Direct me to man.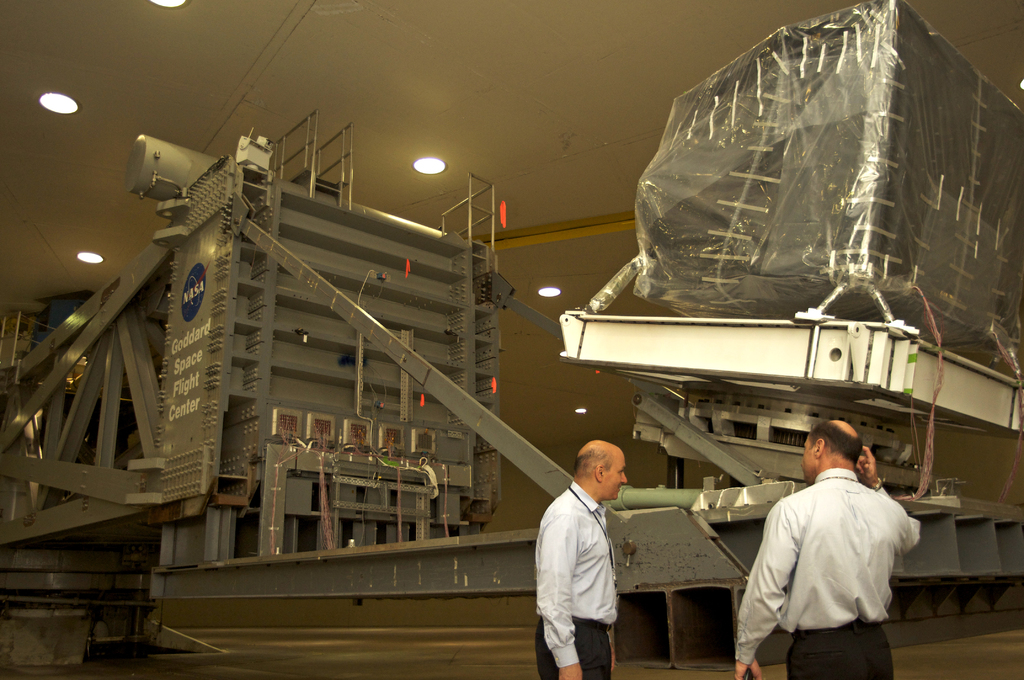
Direction: {"x1": 535, "y1": 435, "x2": 653, "y2": 677}.
